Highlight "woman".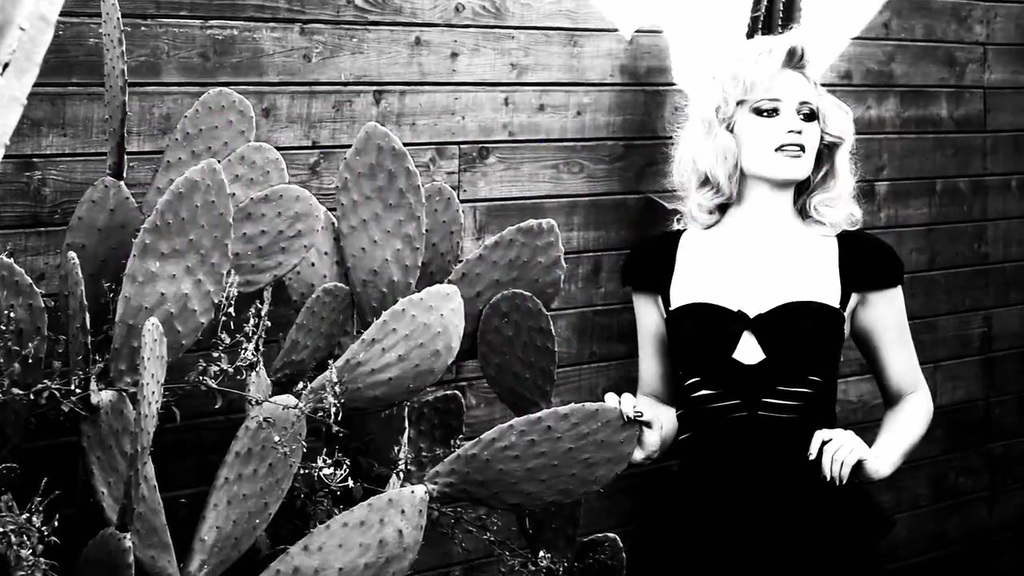
Highlighted region: select_region(614, 38, 911, 574).
